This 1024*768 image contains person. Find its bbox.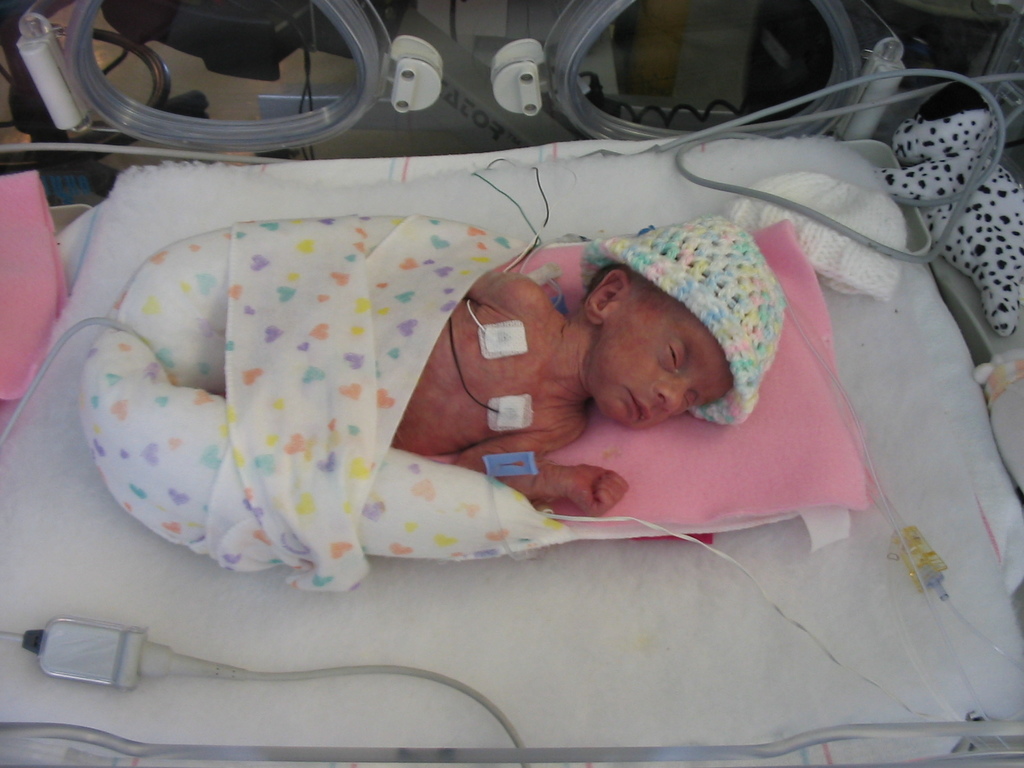
[left=381, top=257, right=732, bottom=520].
